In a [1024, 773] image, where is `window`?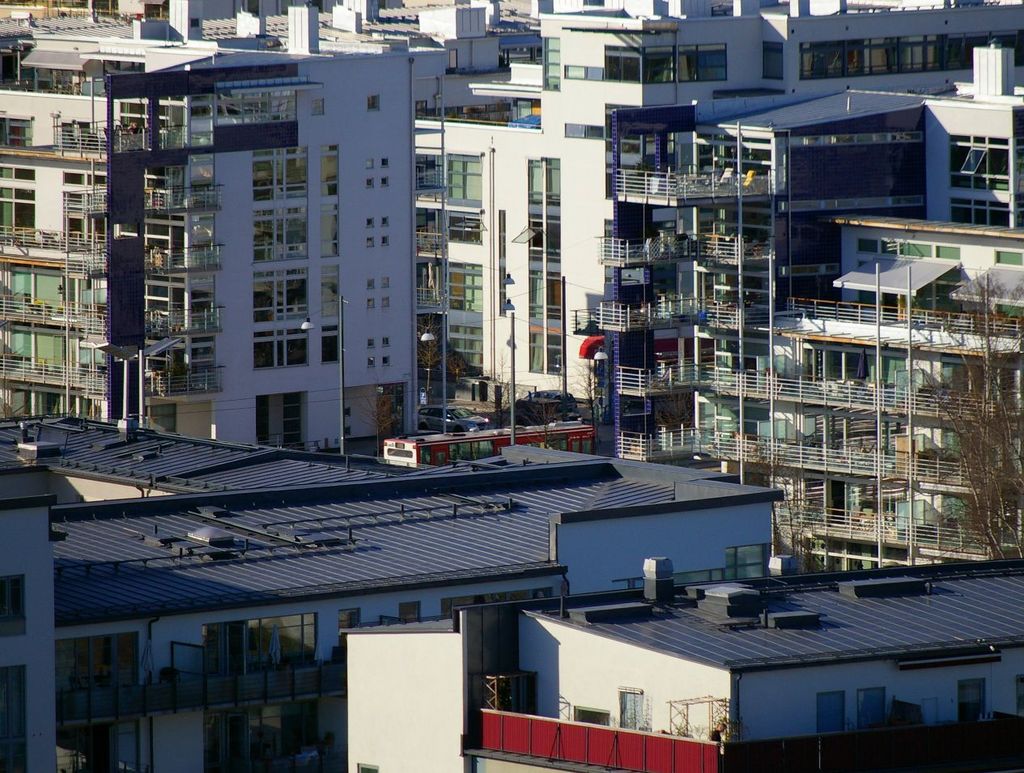
pyautogui.locateOnScreen(243, 204, 315, 263).
